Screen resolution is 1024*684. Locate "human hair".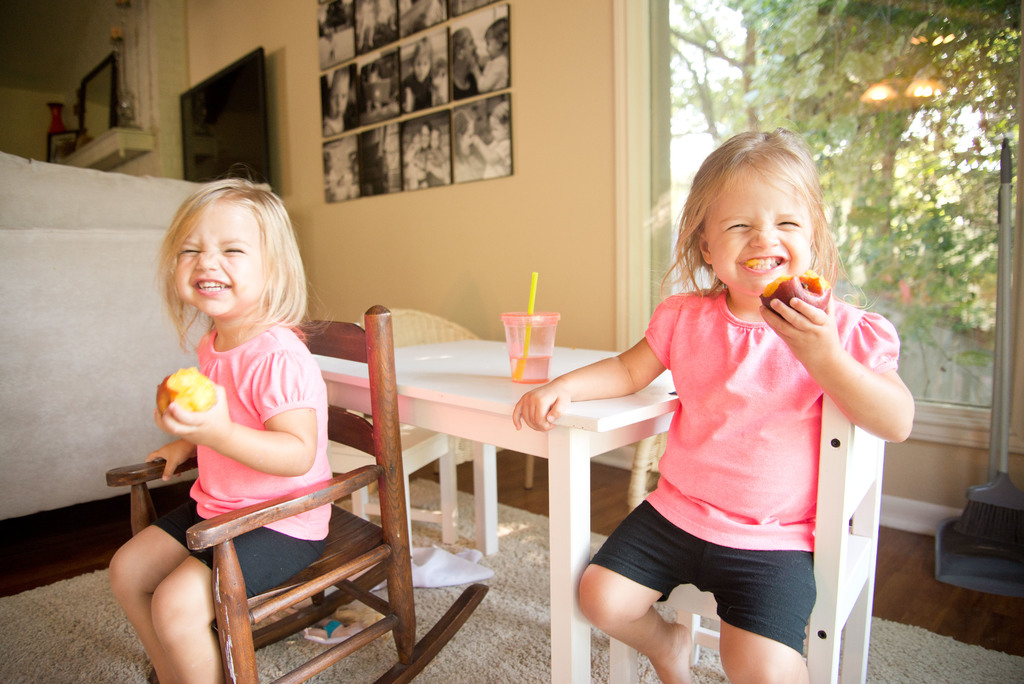
454 105 475 164.
